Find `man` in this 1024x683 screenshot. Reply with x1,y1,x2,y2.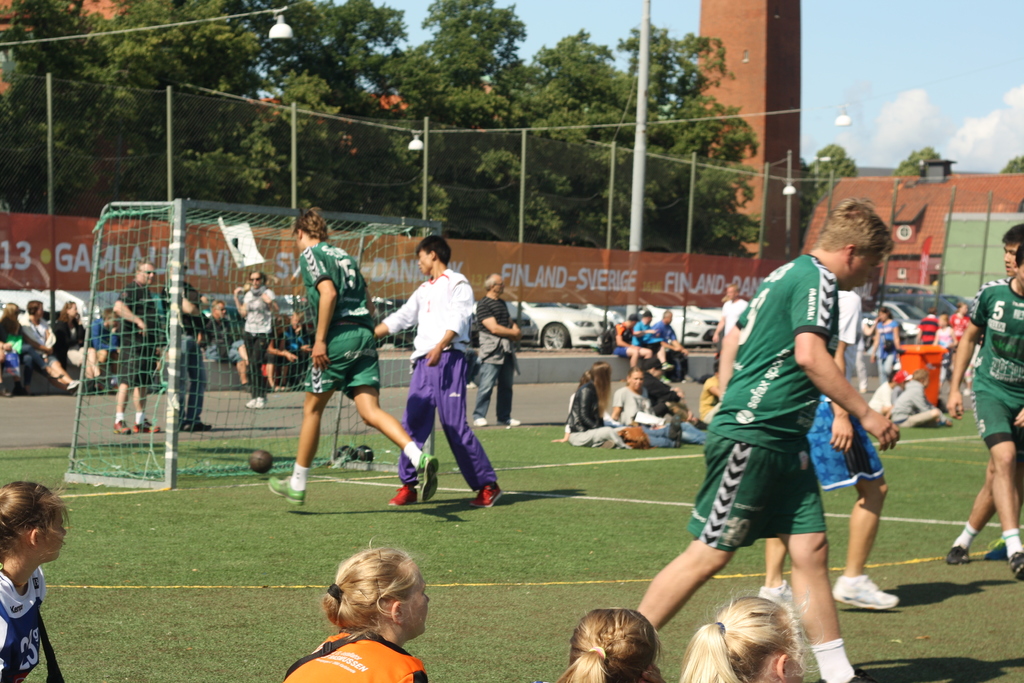
275,308,314,381.
